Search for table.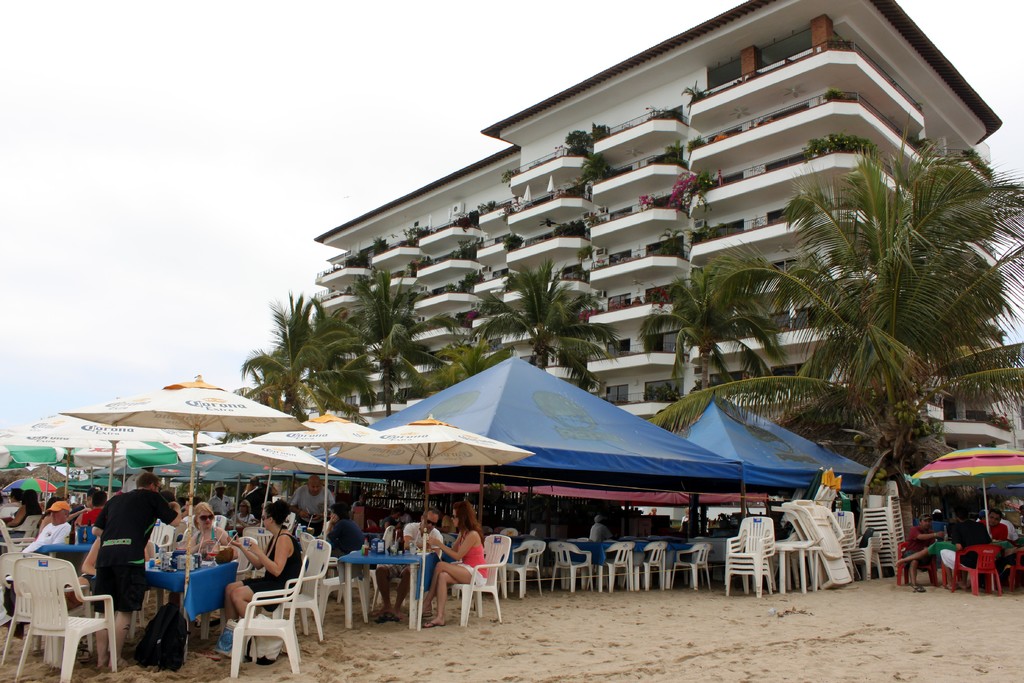
Found at x1=623, y1=539, x2=692, y2=584.
